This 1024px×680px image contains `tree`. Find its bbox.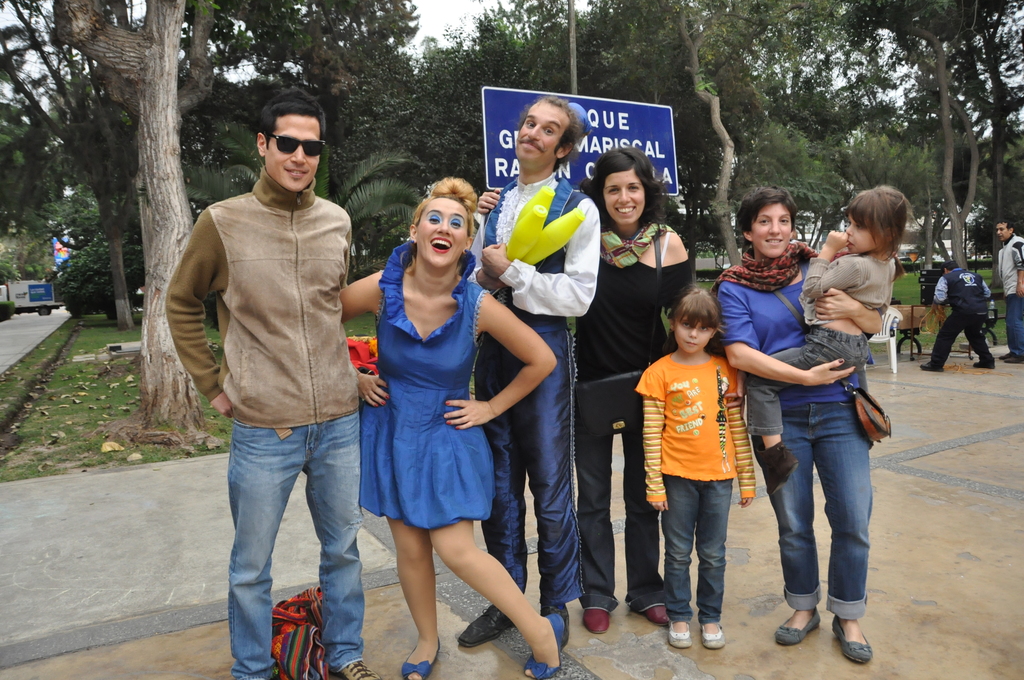
{"x1": 220, "y1": 0, "x2": 440, "y2": 279}.
